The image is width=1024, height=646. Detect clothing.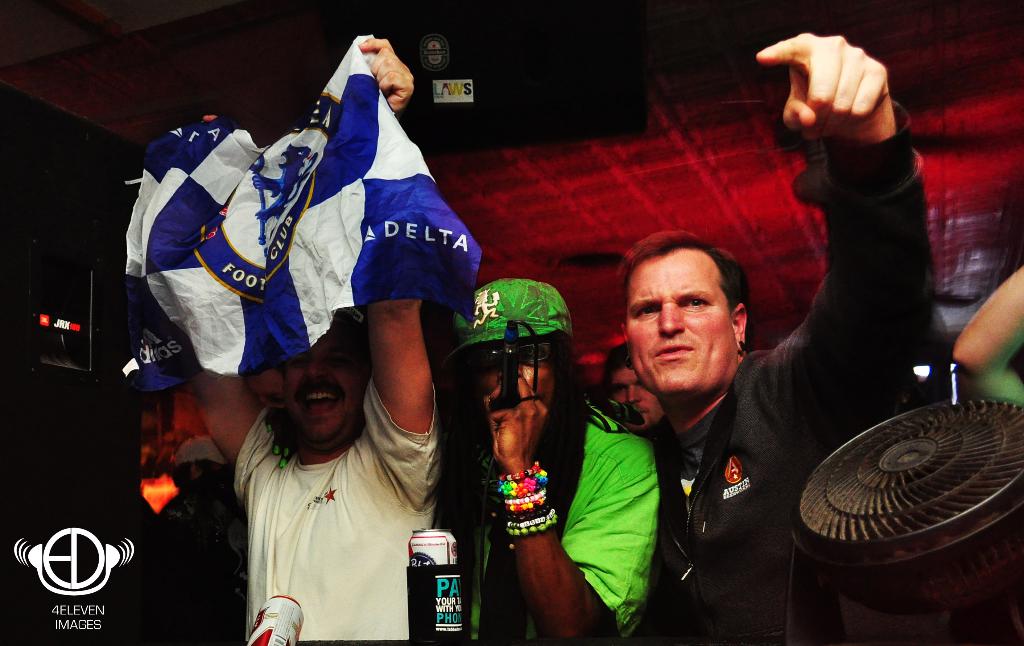
Detection: [468,374,662,645].
